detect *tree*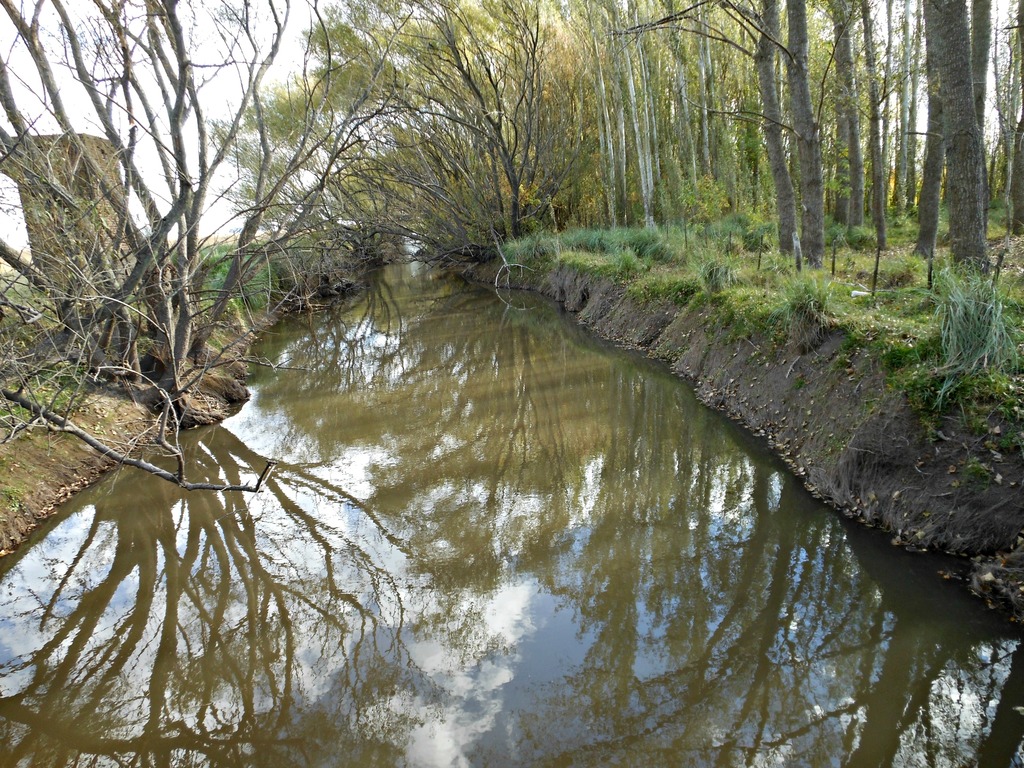
box(437, 0, 1023, 371)
